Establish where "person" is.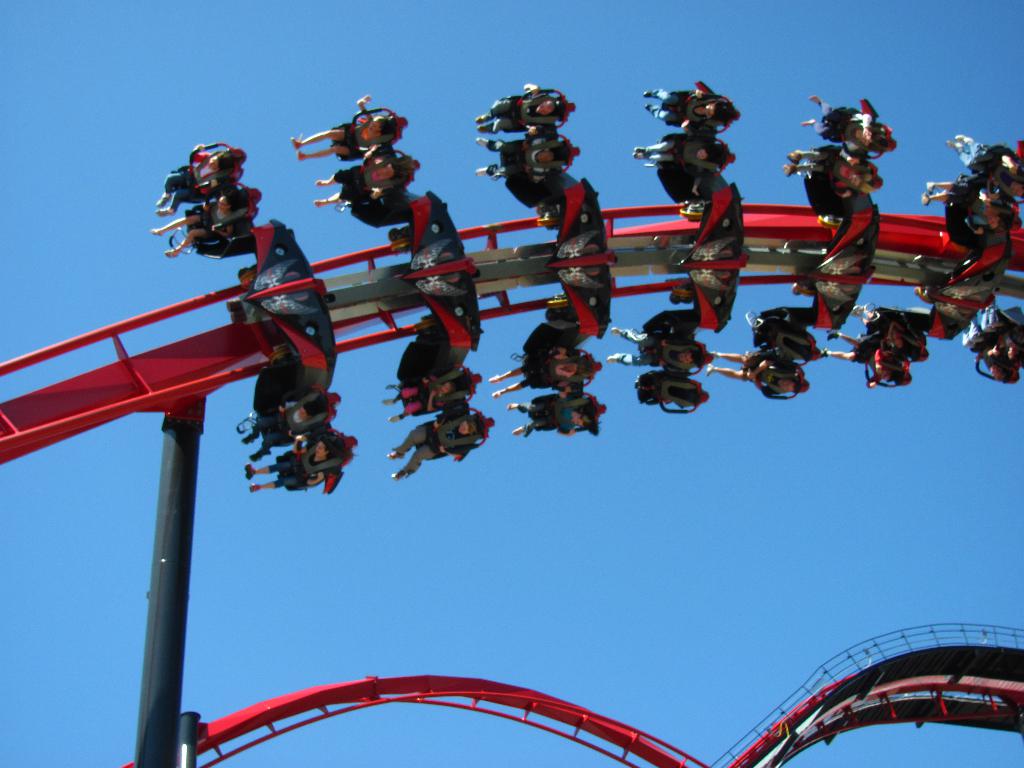
Established at (x1=504, y1=388, x2=596, y2=436).
